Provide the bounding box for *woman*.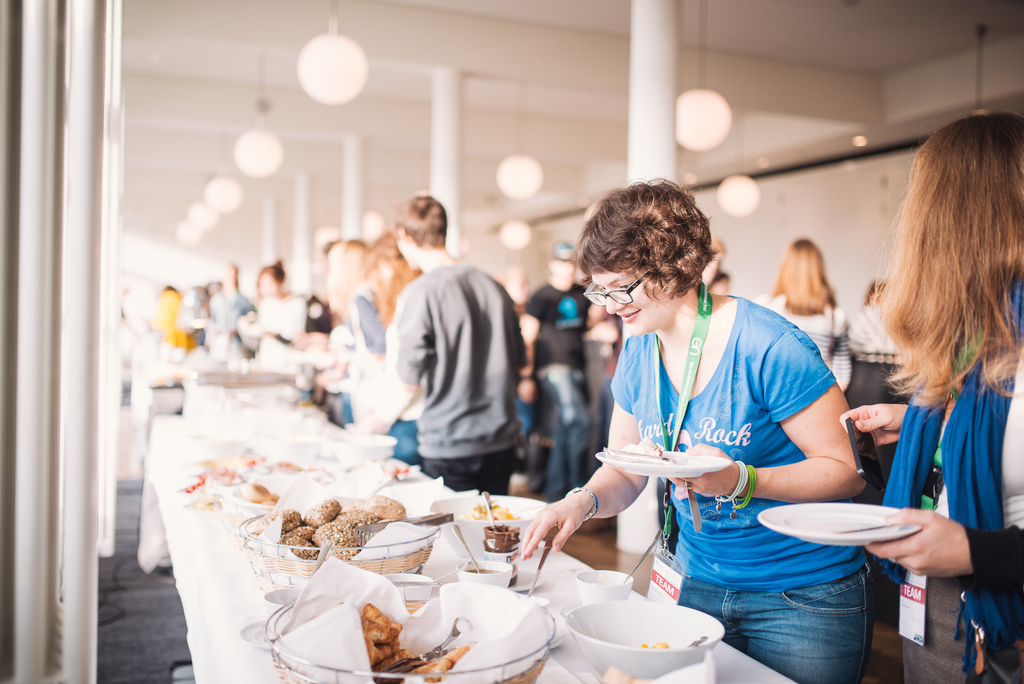
(840,115,1023,683).
